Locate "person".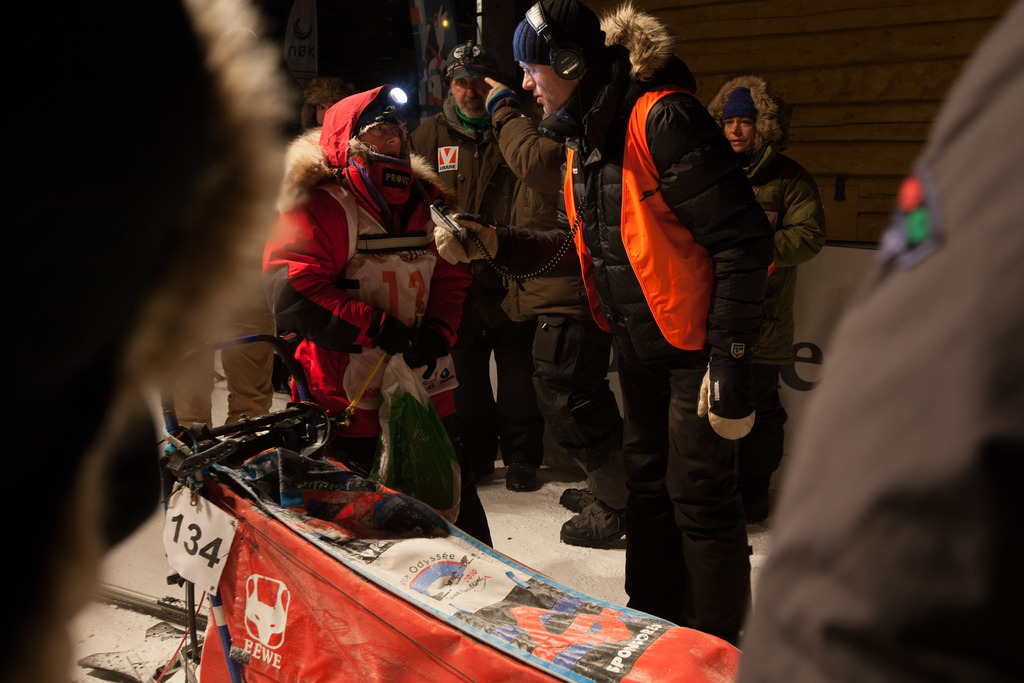
Bounding box: (x1=735, y1=0, x2=1023, y2=682).
